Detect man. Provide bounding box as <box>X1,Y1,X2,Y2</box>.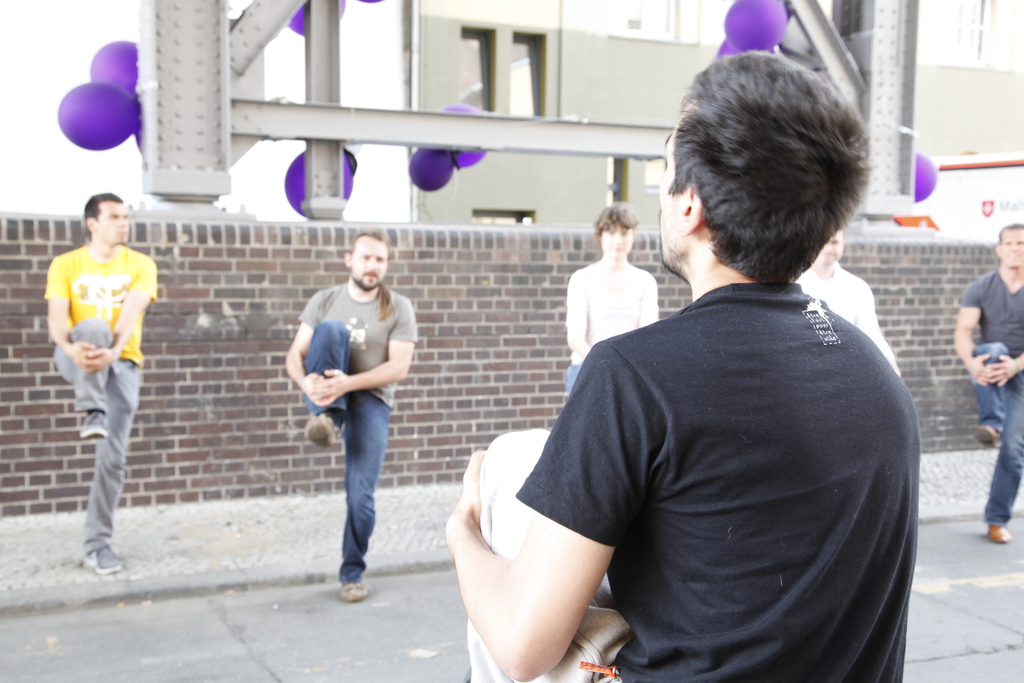
<box>951,227,1023,543</box>.
